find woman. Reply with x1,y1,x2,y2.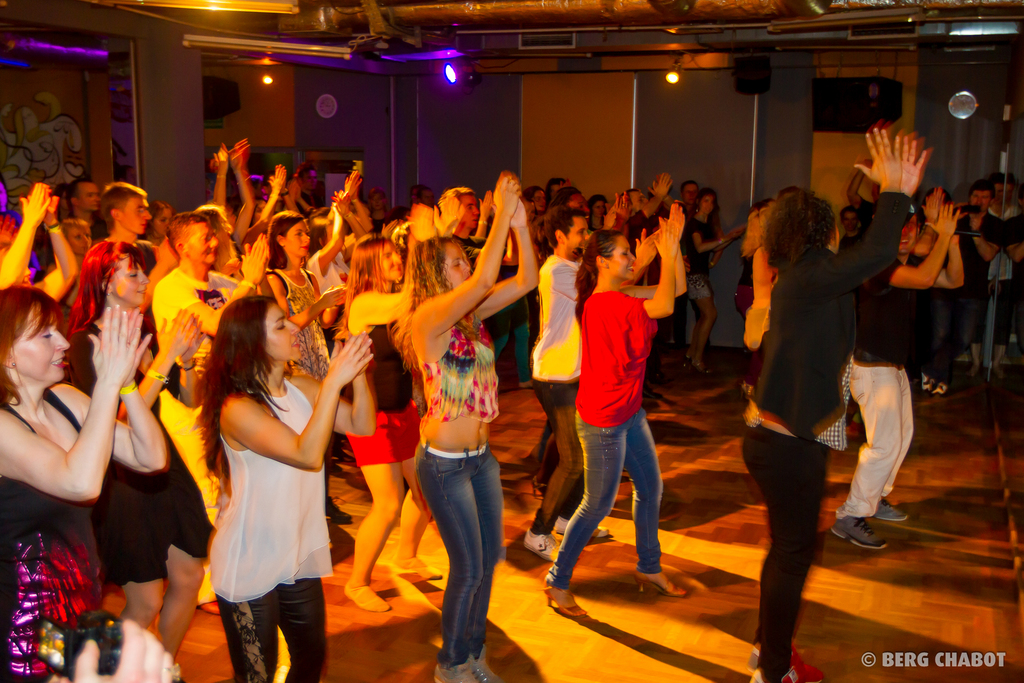
0,287,173,679.
